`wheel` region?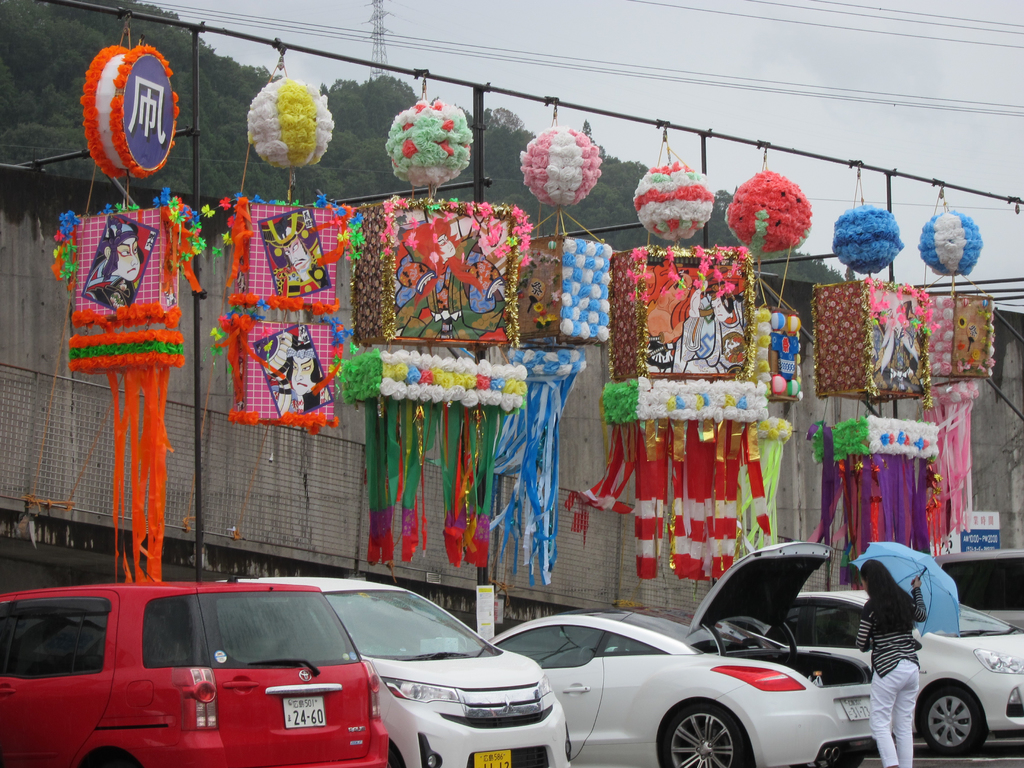
box(384, 744, 404, 767)
